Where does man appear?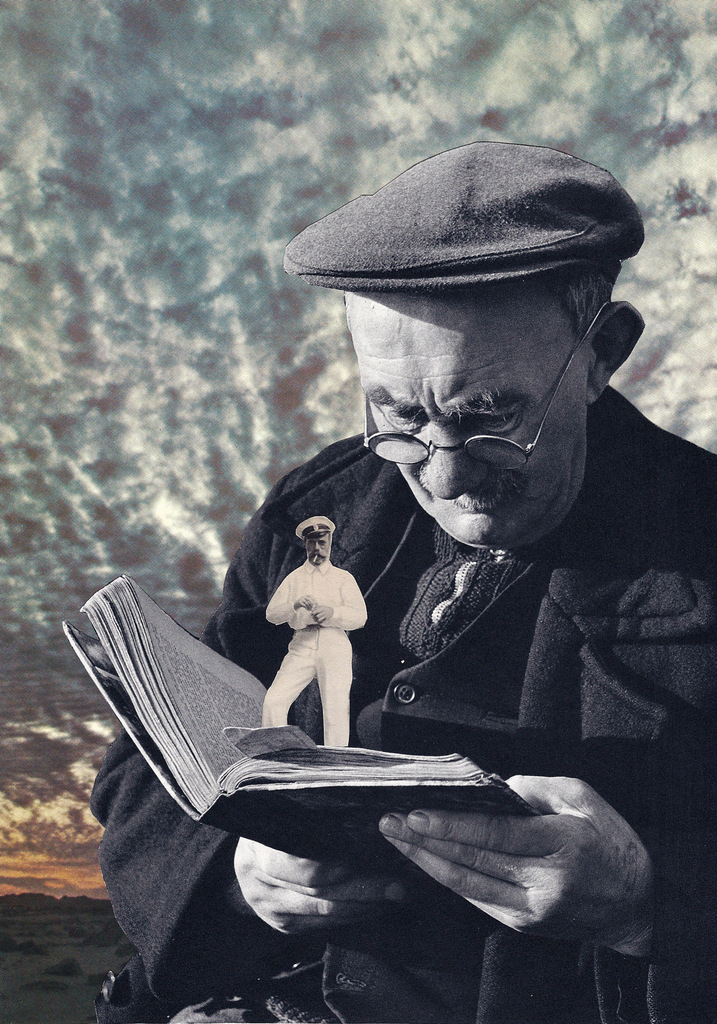
Appears at <region>108, 166, 709, 979</region>.
